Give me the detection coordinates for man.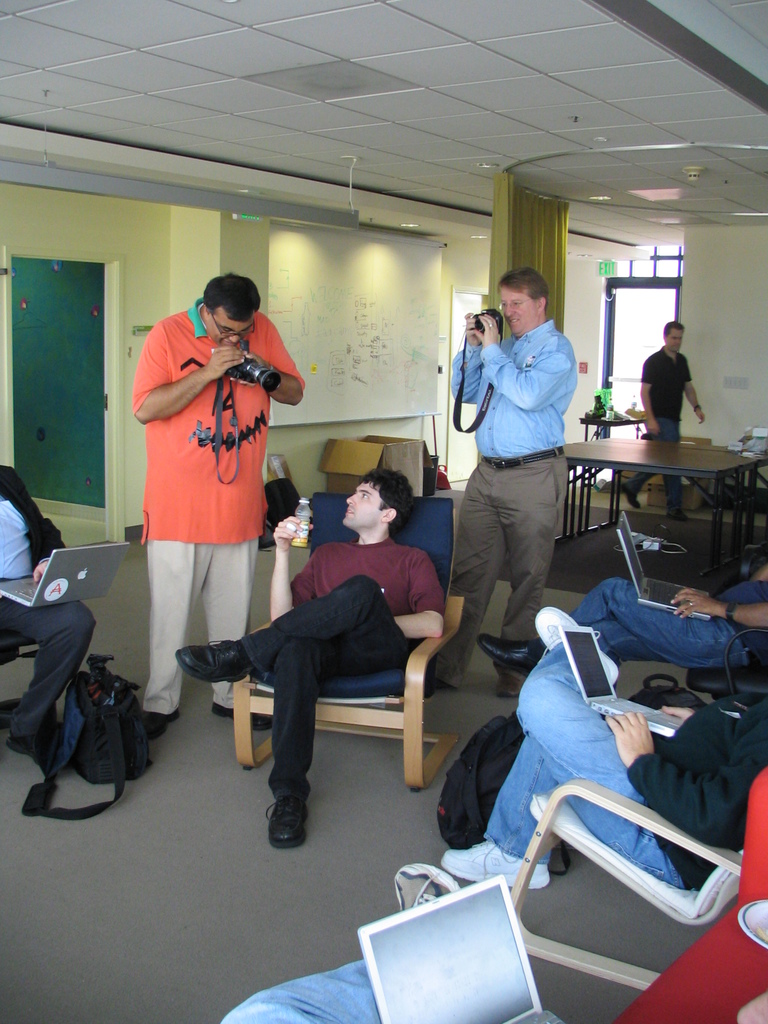
rect(436, 265, 579, 699).
